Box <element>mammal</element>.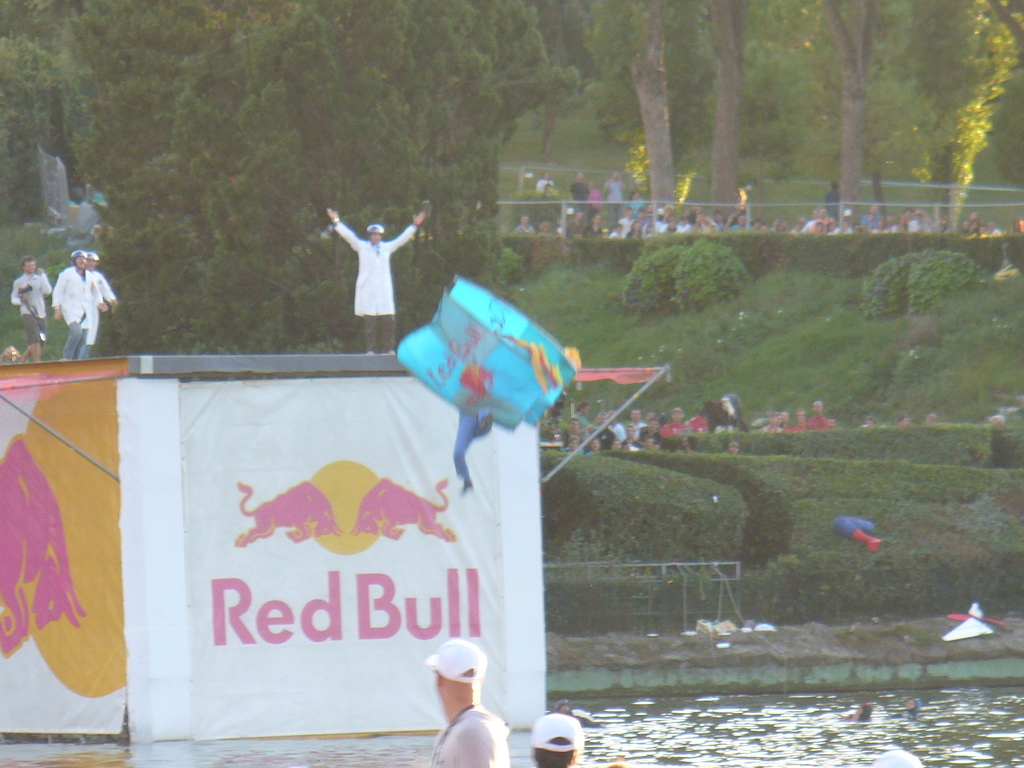
(232,482,346,548).
